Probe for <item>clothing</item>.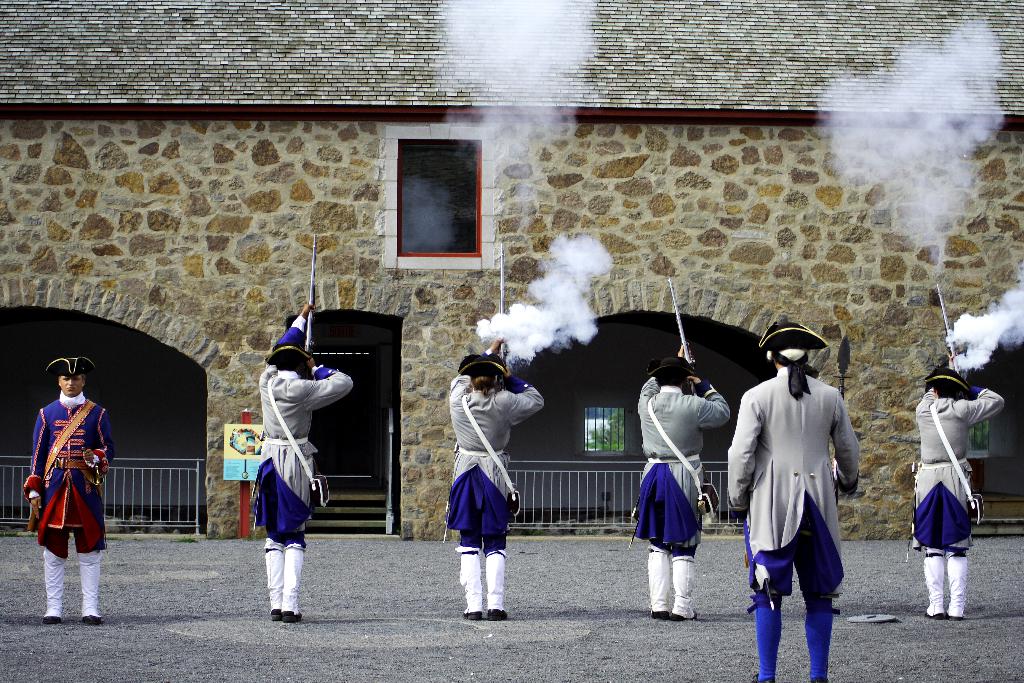
Probe result: [244,345,356,623].
